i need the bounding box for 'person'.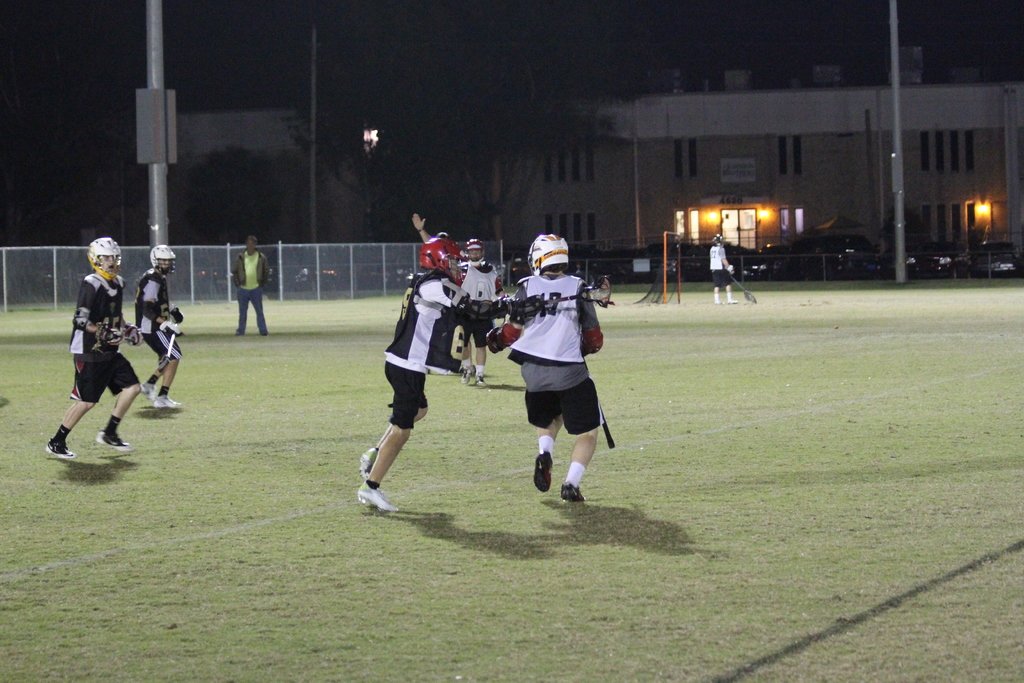
Here it is: bbox=[703, 228, 736, 306].
